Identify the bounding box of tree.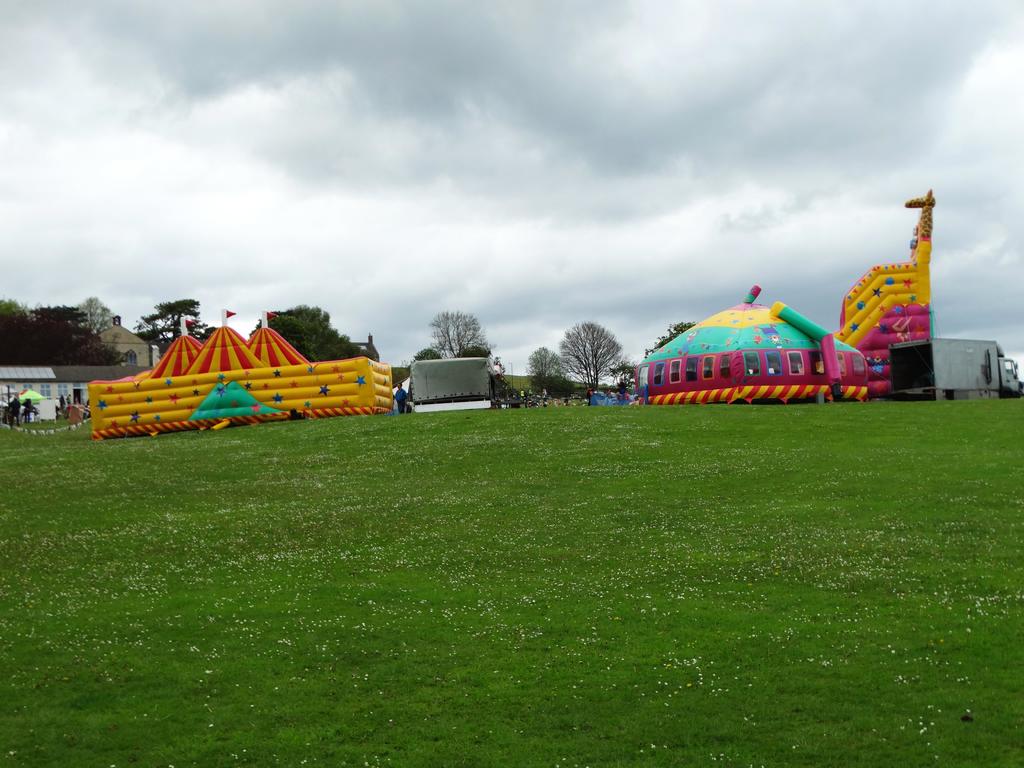
(550,311,629,400).
